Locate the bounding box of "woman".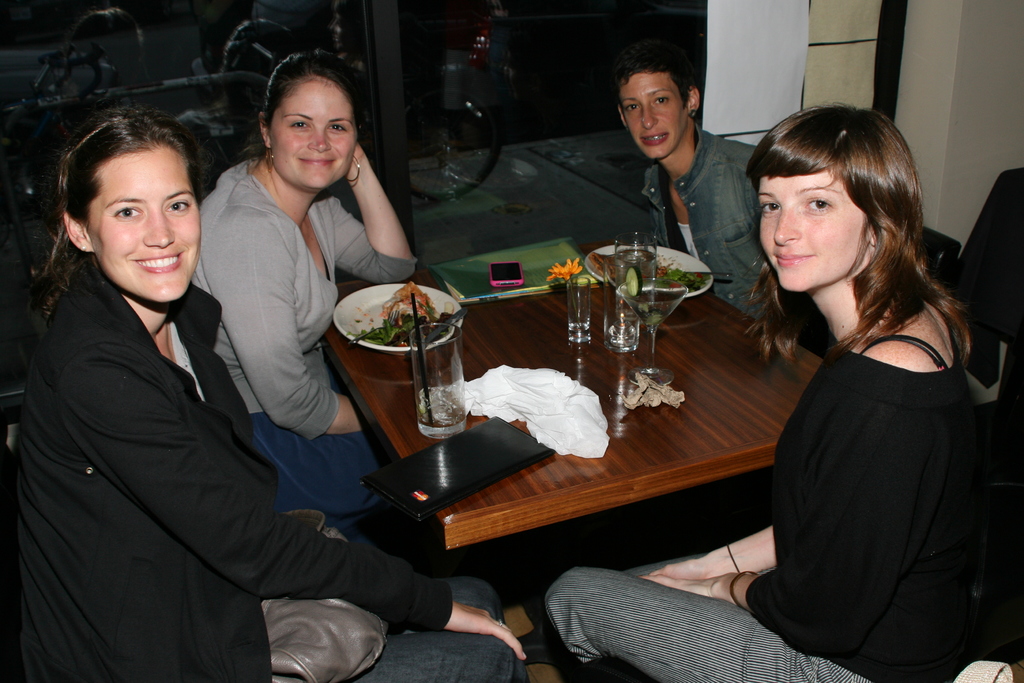
Bounding box: [532, 119, 1023, 682].
